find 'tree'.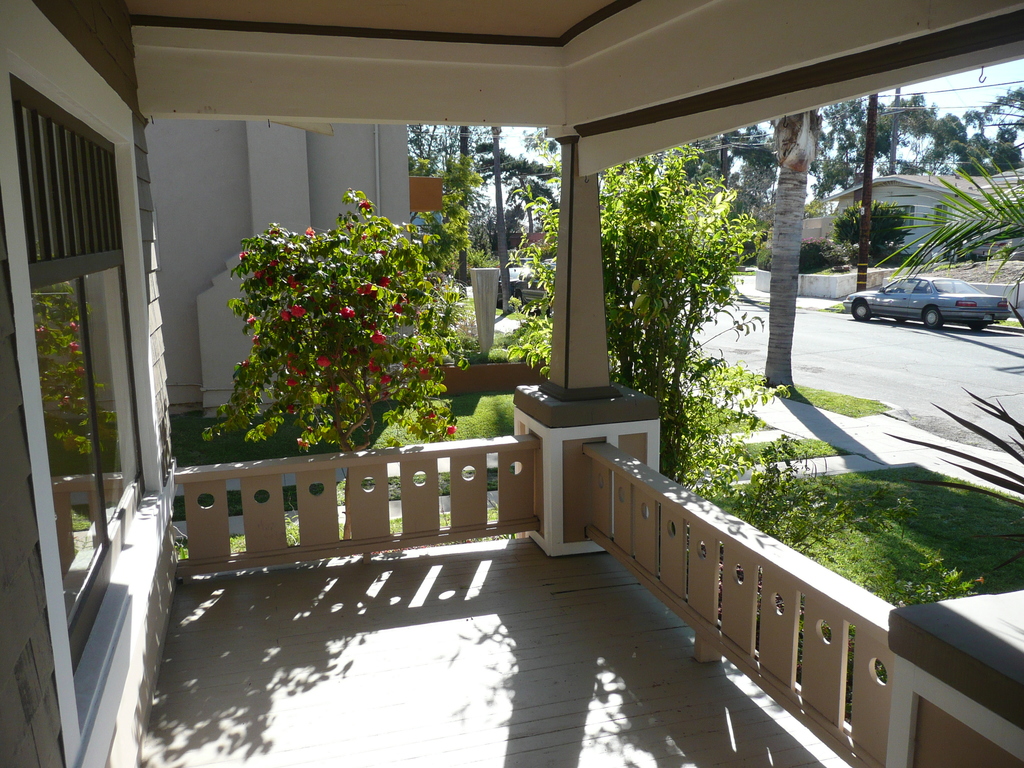
<region>596, 147, 751, 472</region>.
